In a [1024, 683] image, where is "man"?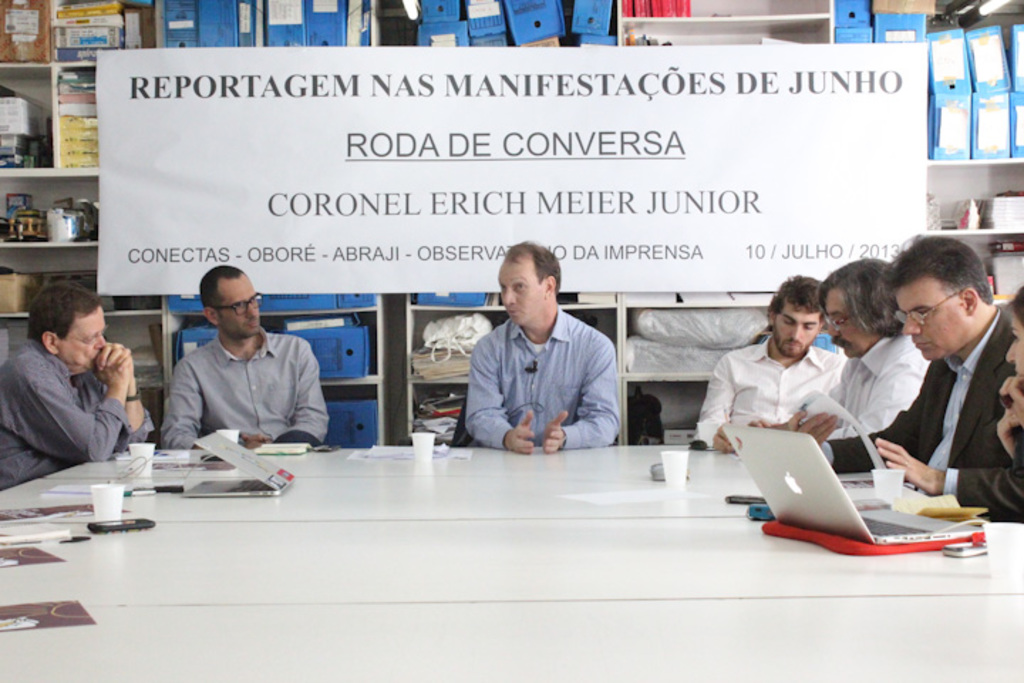
994 279 1023 475.
